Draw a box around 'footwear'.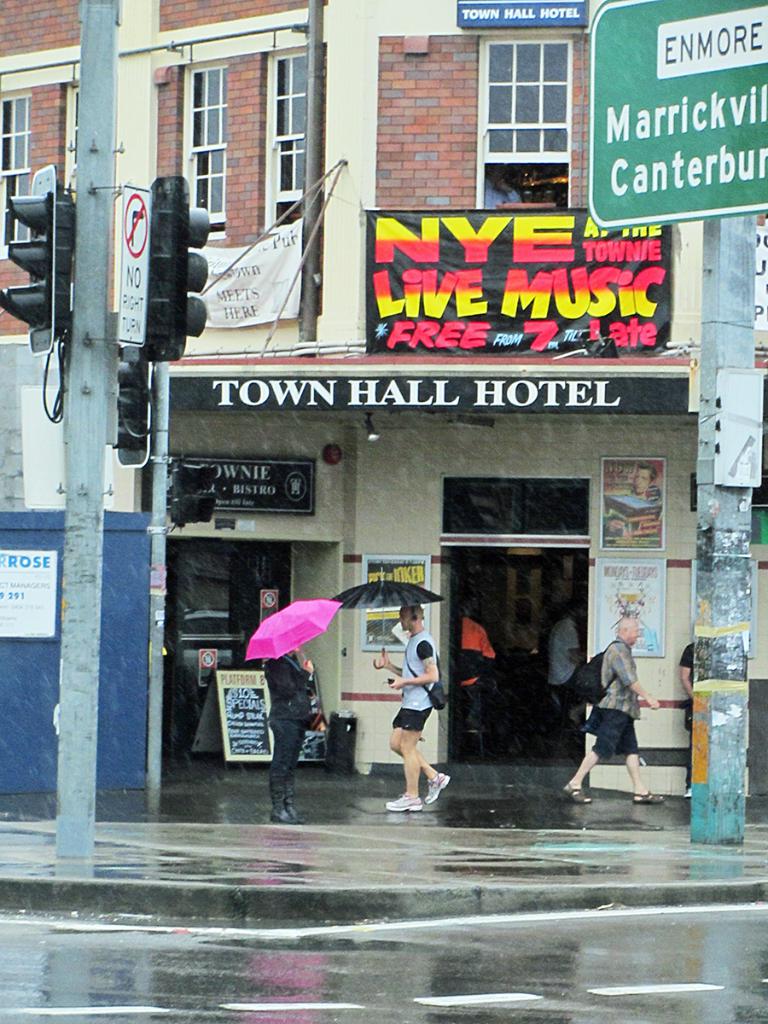
box(287, 802, 308, 823).
